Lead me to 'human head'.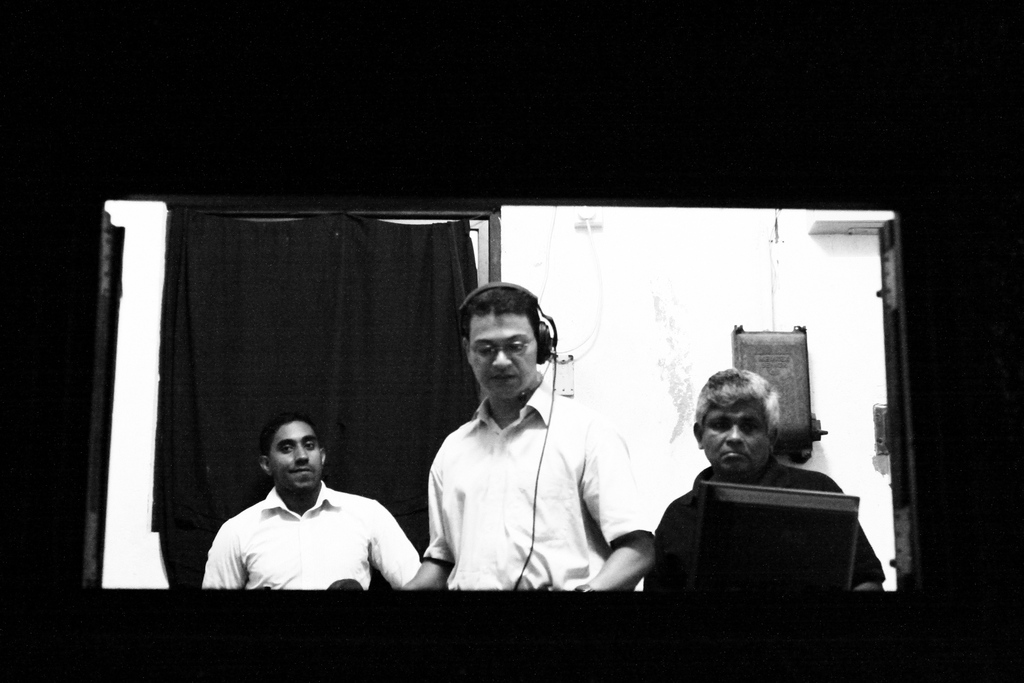
Lead to locate(257, 413, 326, 496).
